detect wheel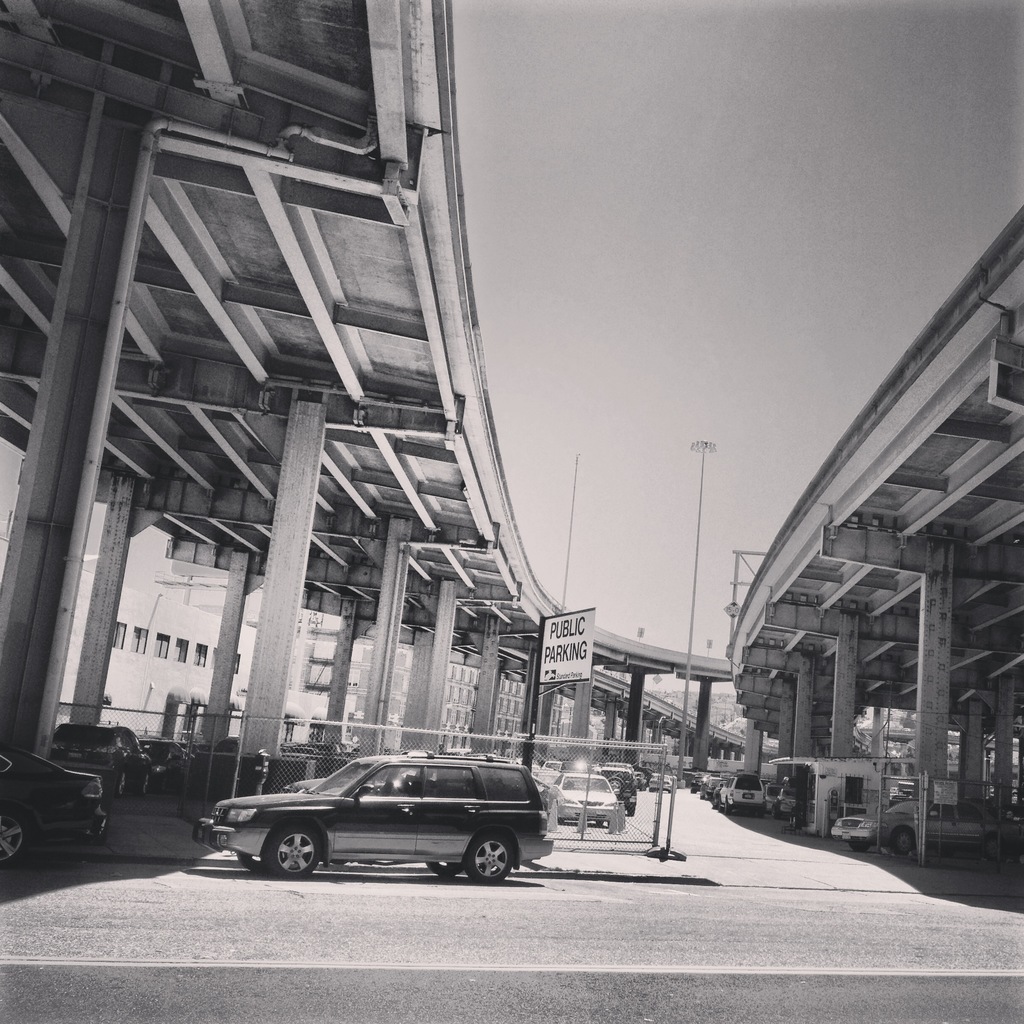
BBox(262, 822, 324, 882)
